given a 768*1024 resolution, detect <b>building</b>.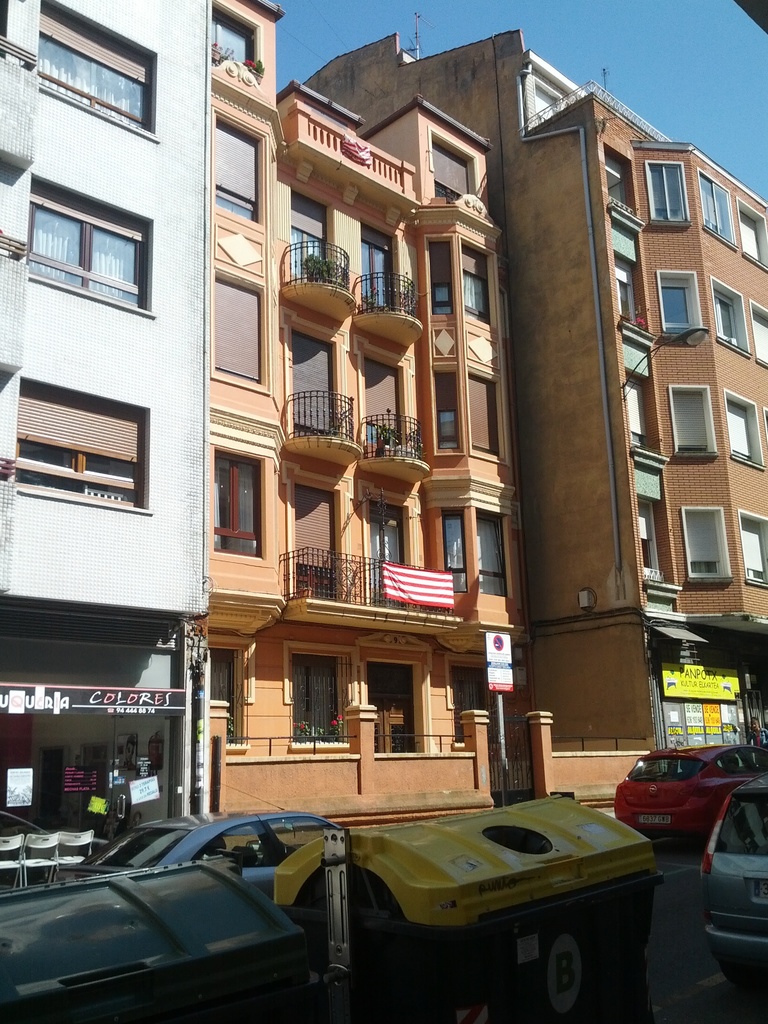
(0, 0, 215, 884).
